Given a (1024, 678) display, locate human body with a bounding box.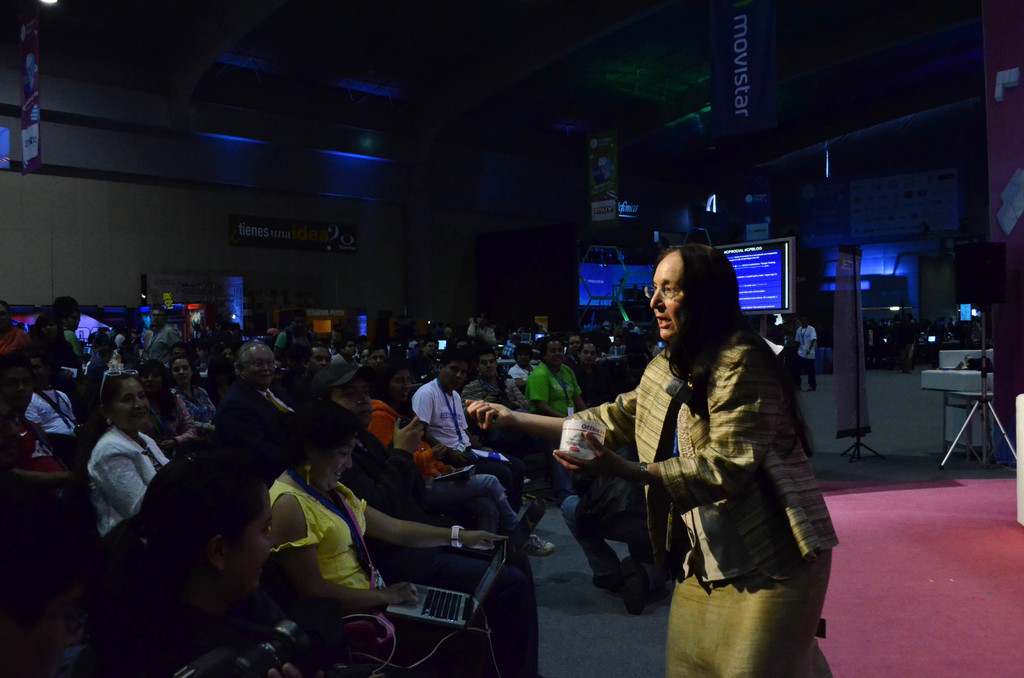
Located: bbox(893, 311, 916, 379).
